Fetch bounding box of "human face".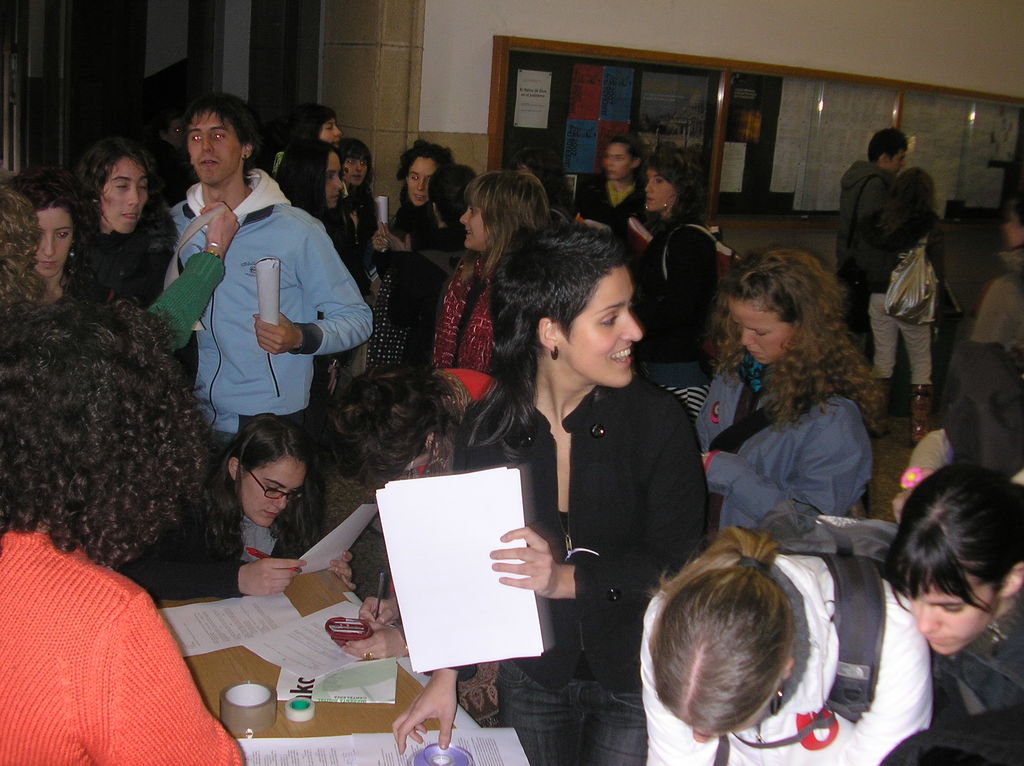
Bbox: (409, 160, 433, 209).
